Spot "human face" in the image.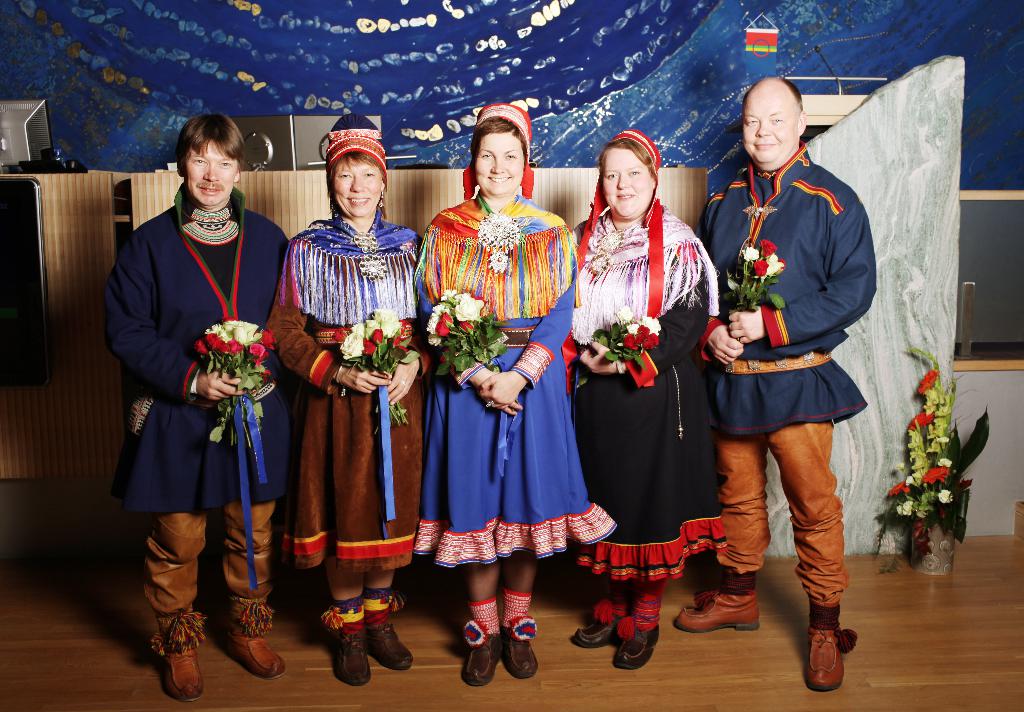
"human face" found at BBox(329, 159, 380, 218).
